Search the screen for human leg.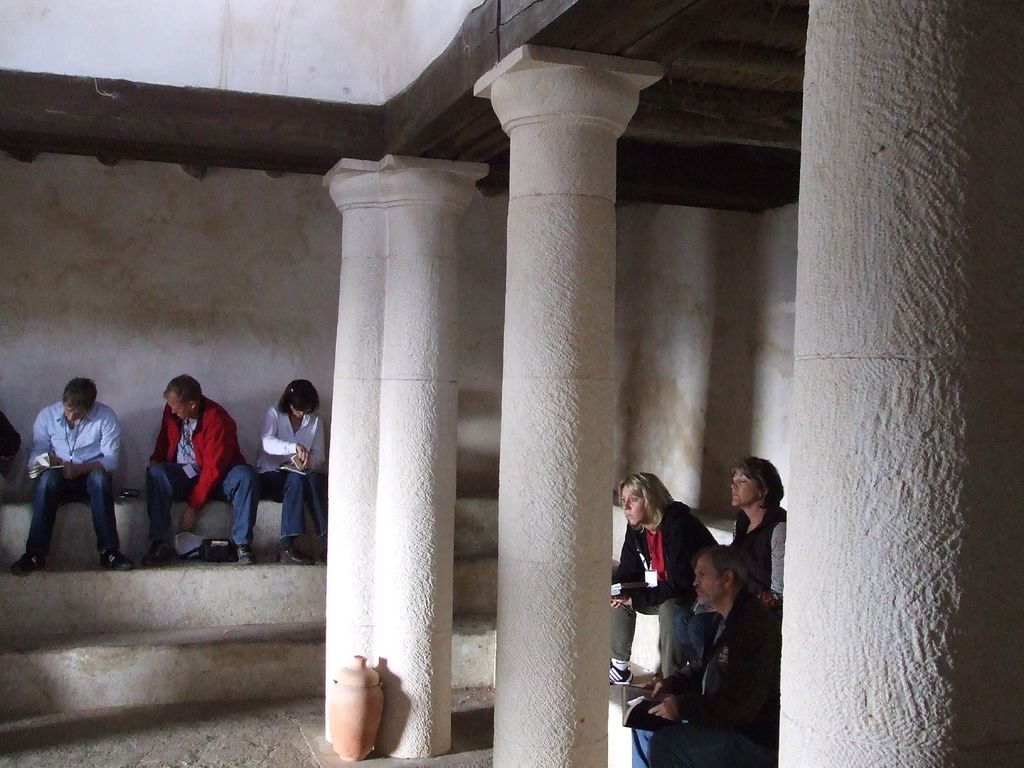
Found at left=145, top=454, right=185, bottom=568.
